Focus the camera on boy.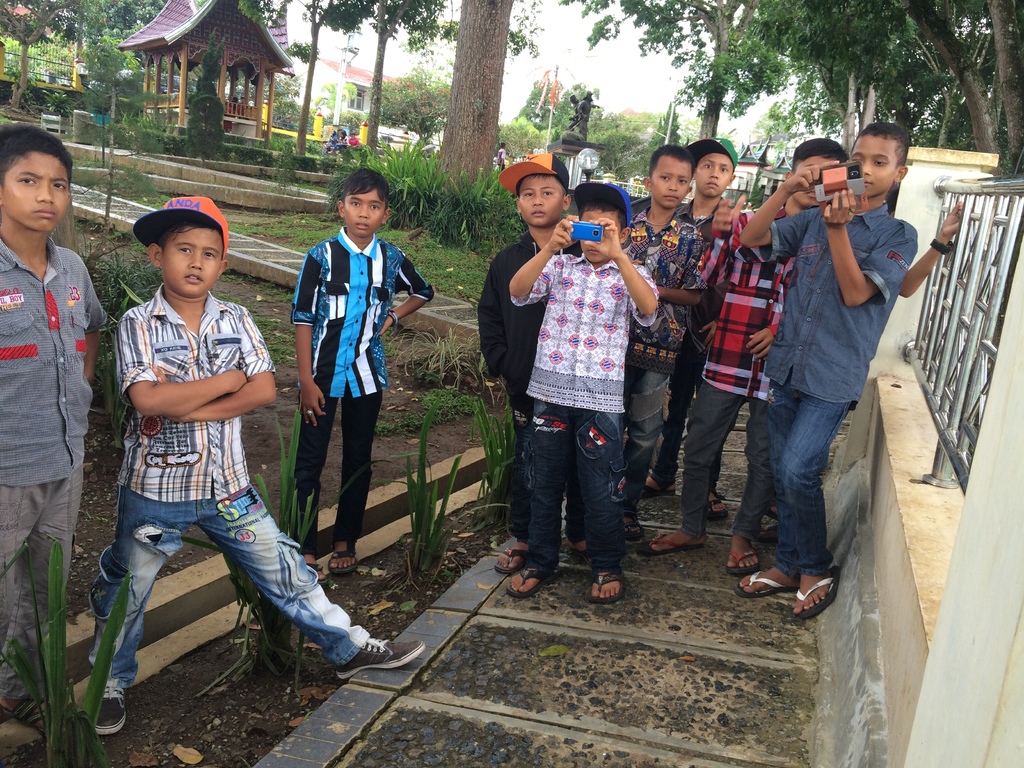
Focus region: {"x1": 615, "y1": 142, "x2": 704, "y2": 543}.
